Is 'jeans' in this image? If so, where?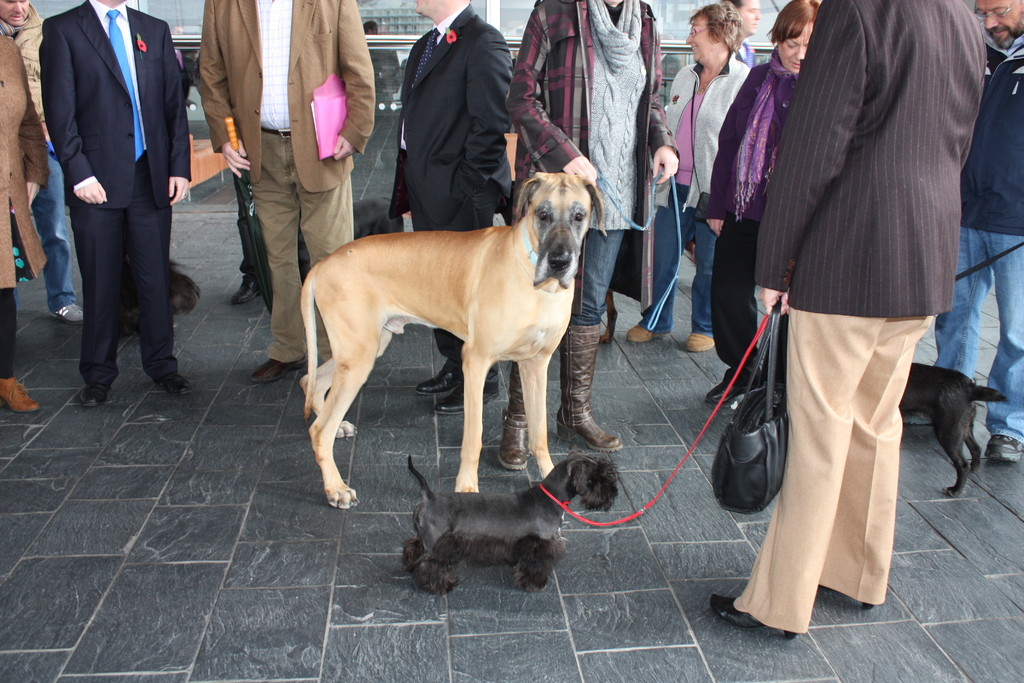
Yes, at box(571, 226, 626, 325).
